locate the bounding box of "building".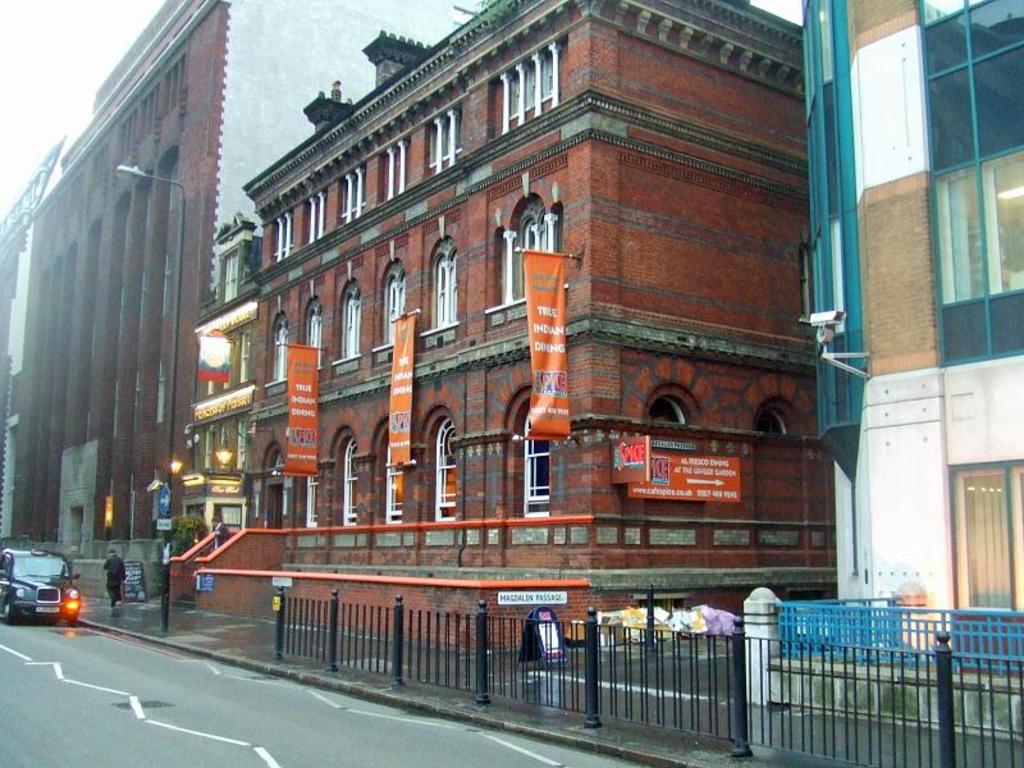
Bounding box: bbox(178, 212, 262, 553).
